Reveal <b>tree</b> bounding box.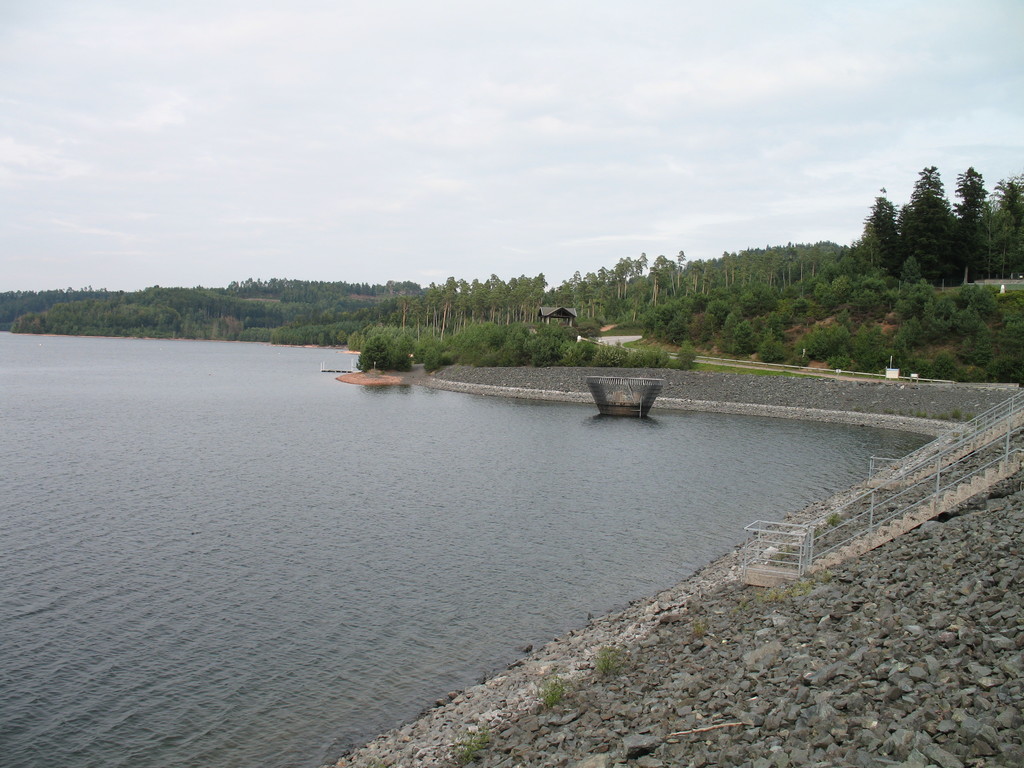
Revealed: [752, 240, 835, 289].
